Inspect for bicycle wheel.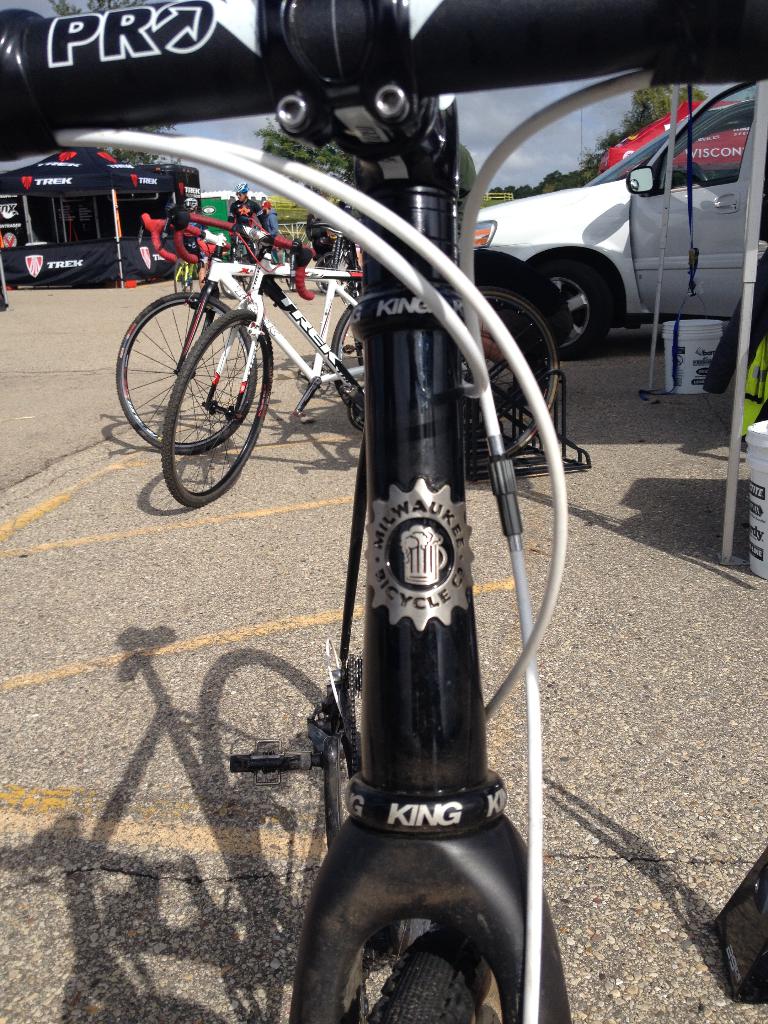
Inspection: <region>157, 304, 278, 517</region>.
